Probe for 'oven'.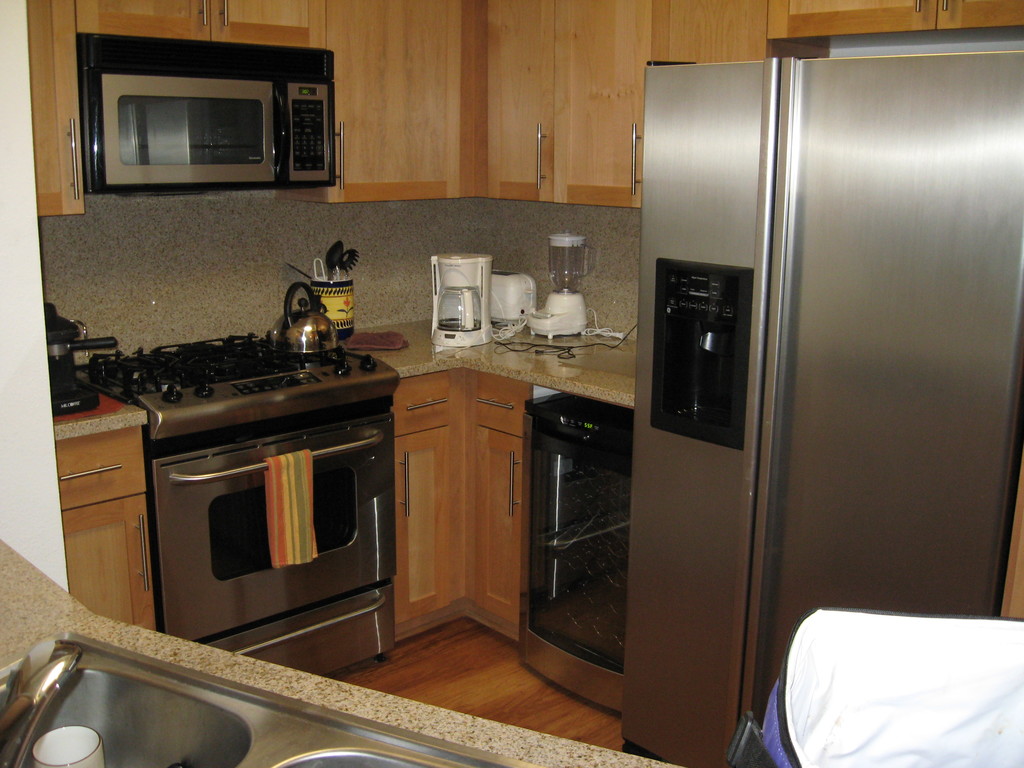
Probe result: [87,40,341,193].
